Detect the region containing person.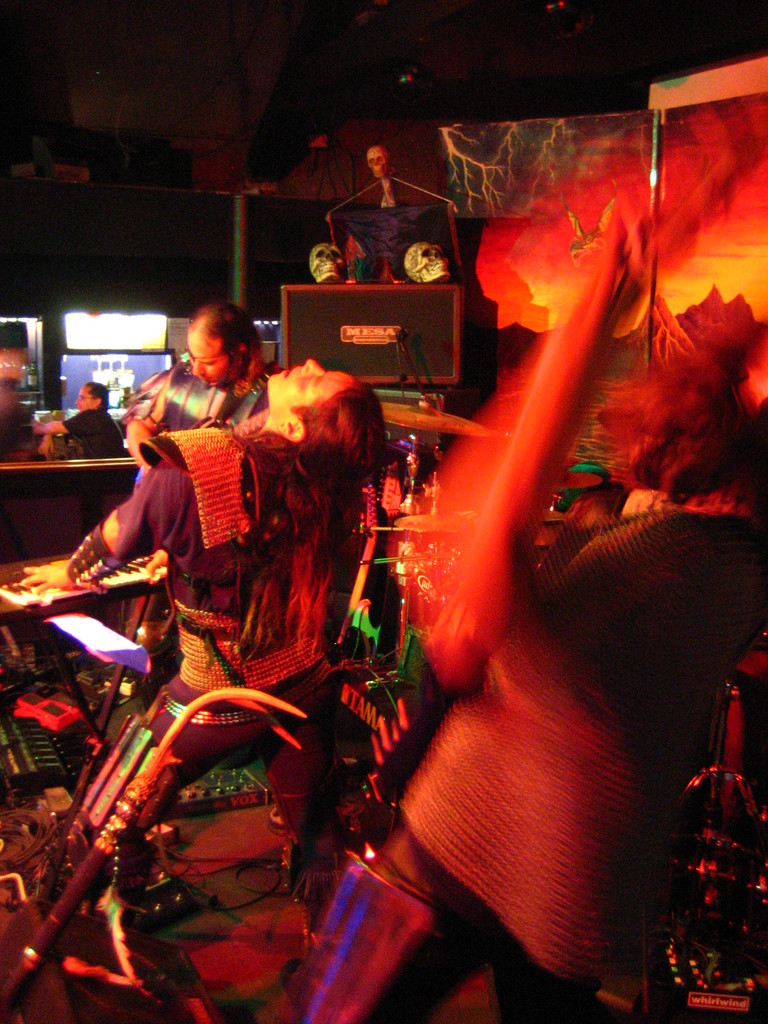
box=[116, 302, 276, 771].
